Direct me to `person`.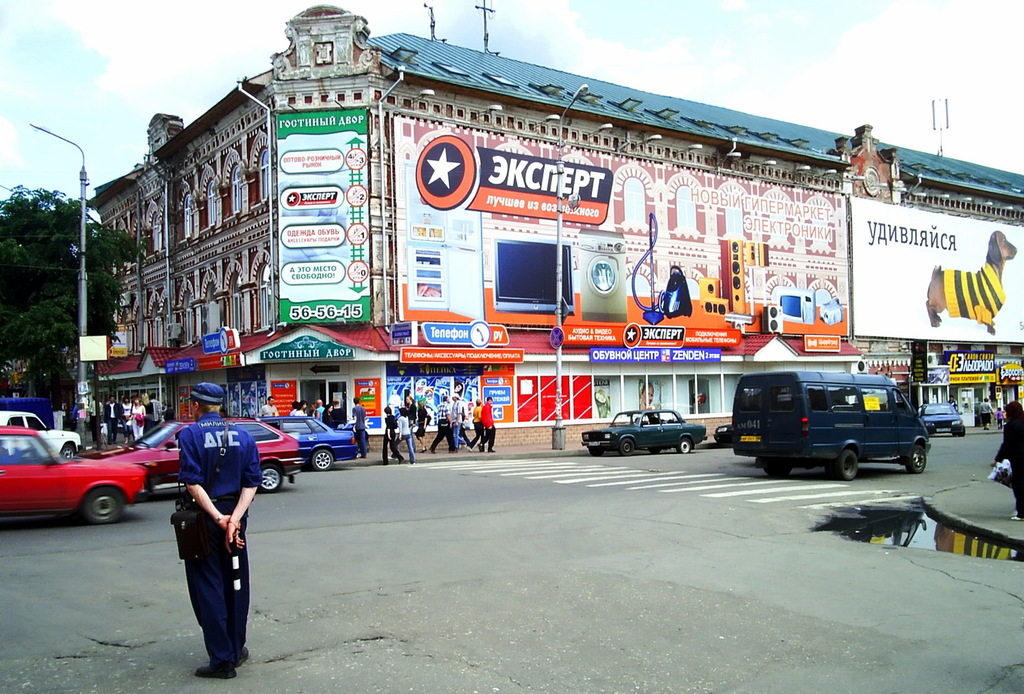
Direction: (381,406,404,463).
